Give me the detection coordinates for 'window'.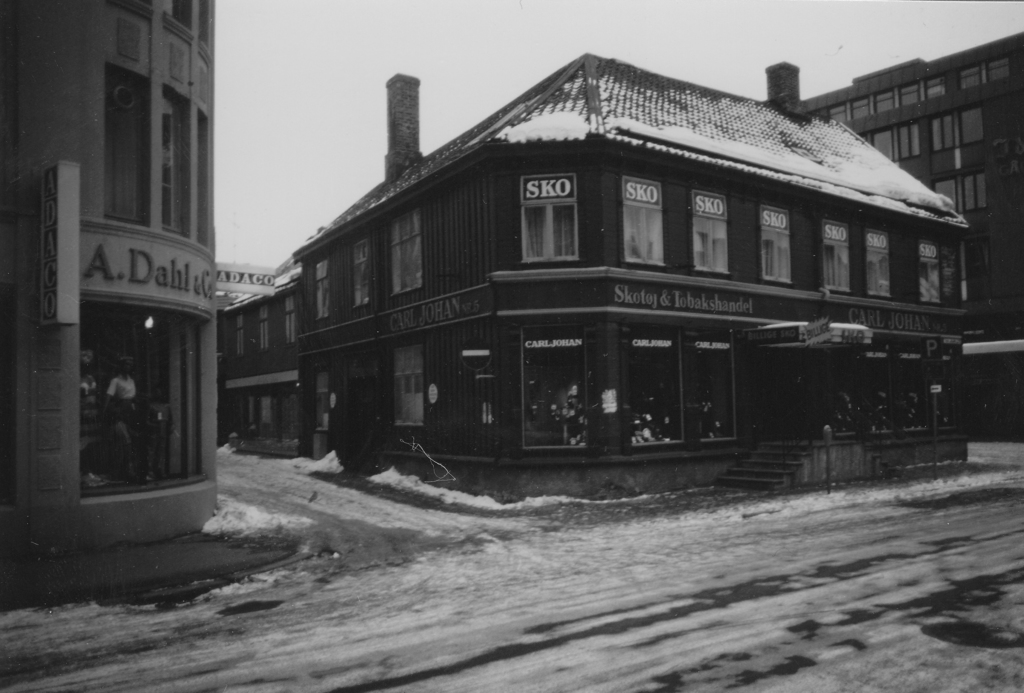
Rect(934, 179, 958, 211).
